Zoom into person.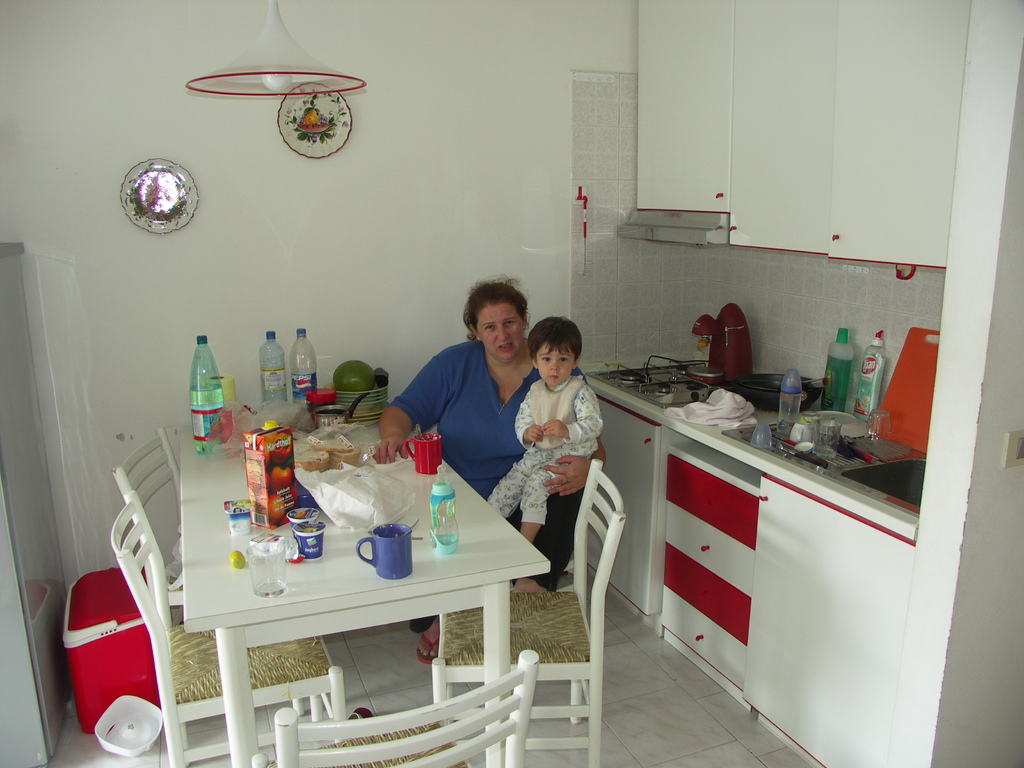
Zoom target: [378,271,607,668].
